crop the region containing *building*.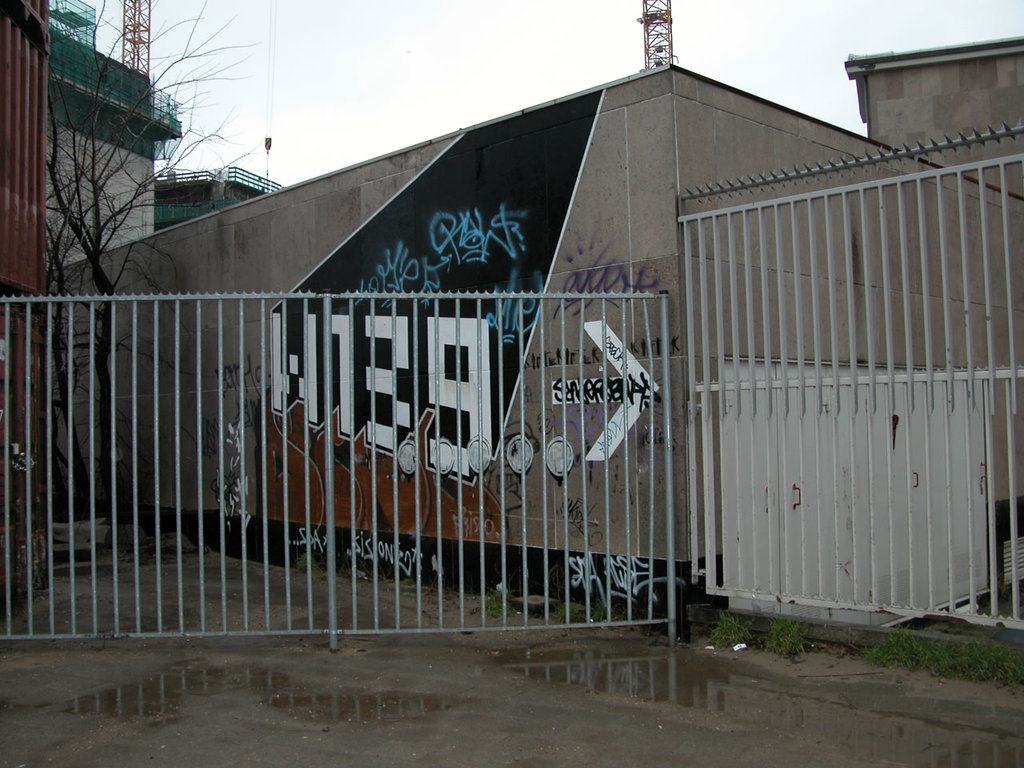
Crop region: [left=47, top=38, right=1023, bottom=566].
